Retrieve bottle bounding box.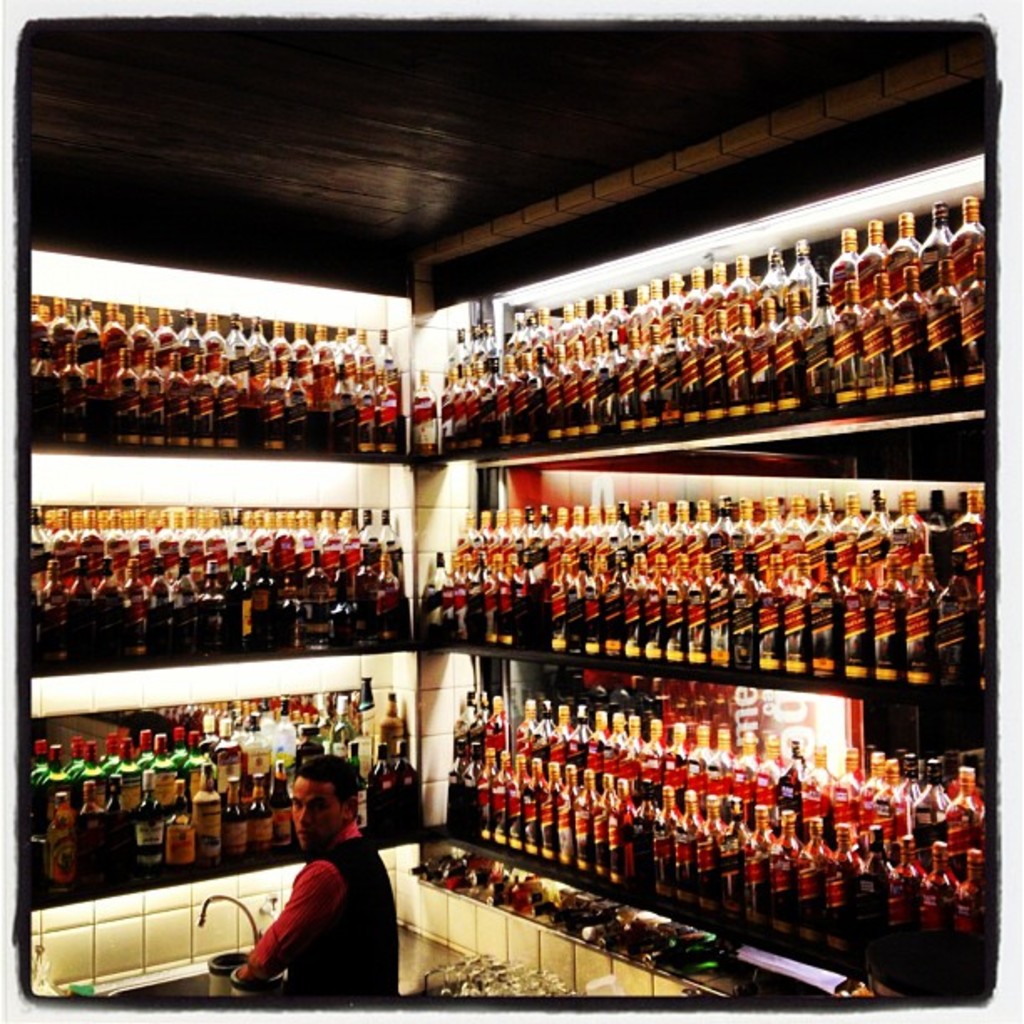
Bounding box: rect(289, 509, 301, 569).
